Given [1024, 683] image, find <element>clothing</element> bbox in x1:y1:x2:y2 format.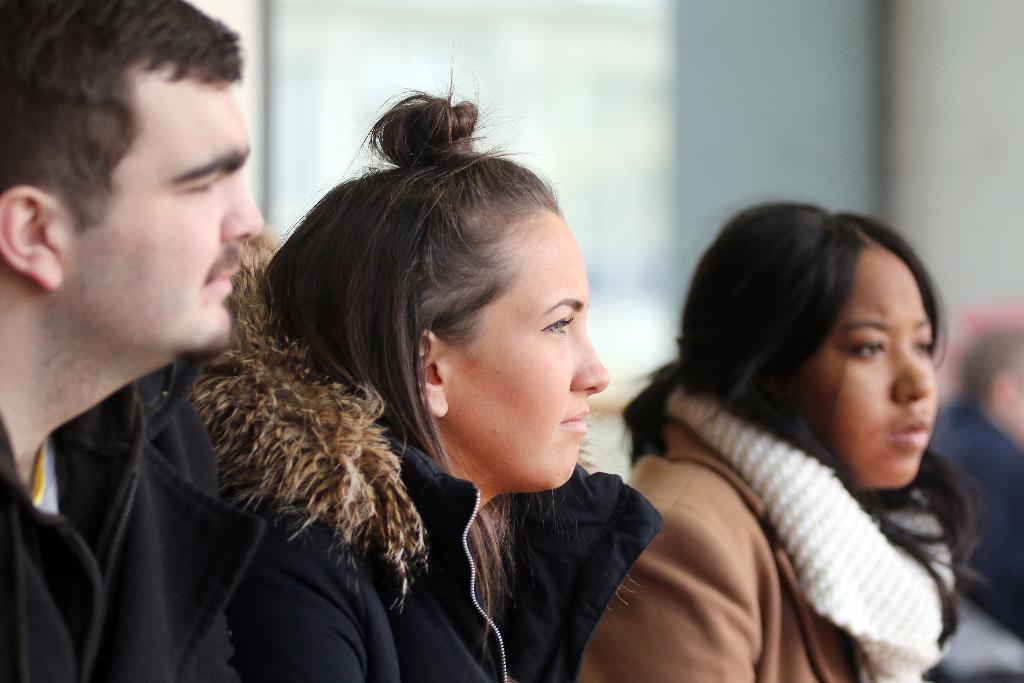
0:350:266:682.
